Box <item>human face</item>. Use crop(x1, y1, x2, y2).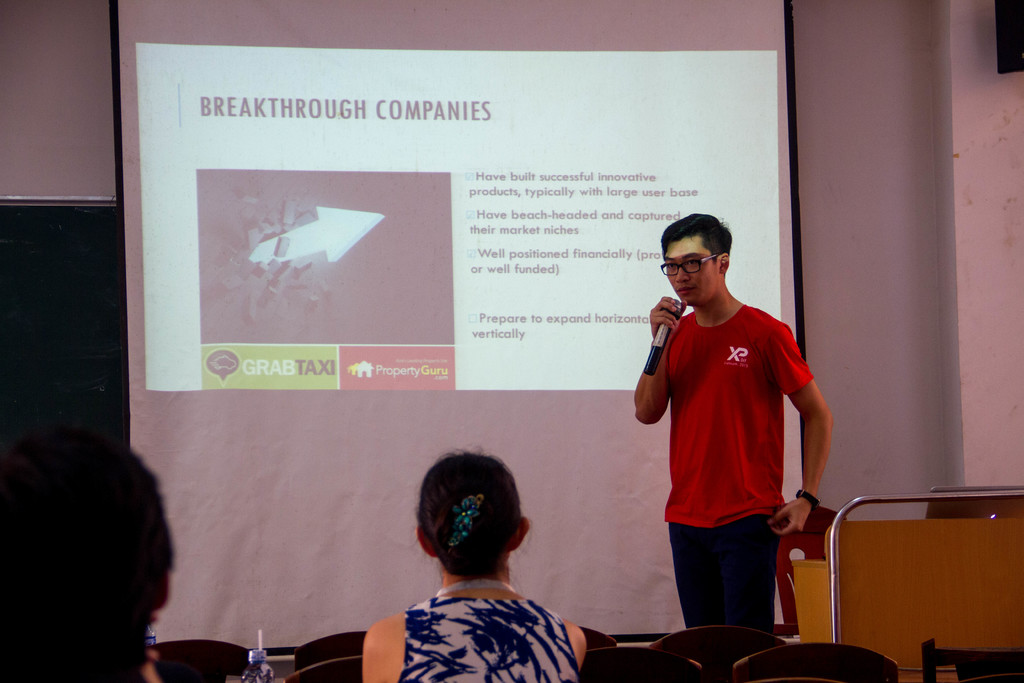
crop(664, 233, 722, 304).
